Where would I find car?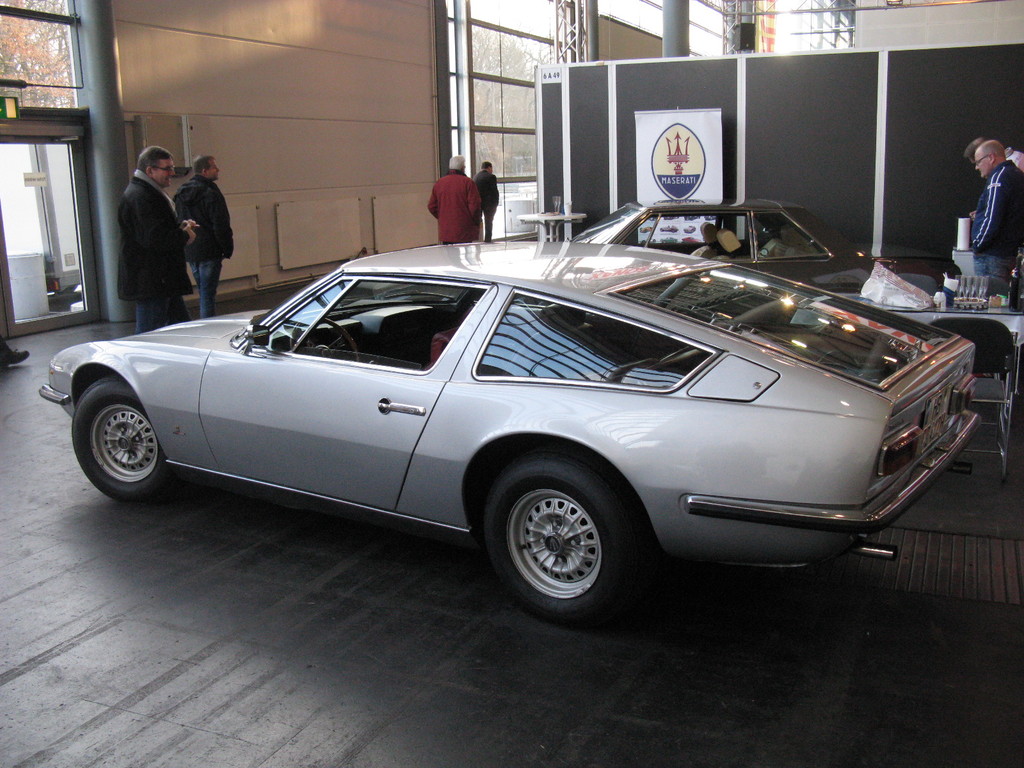
At <region>58, 237, 1002, 624</region>.
